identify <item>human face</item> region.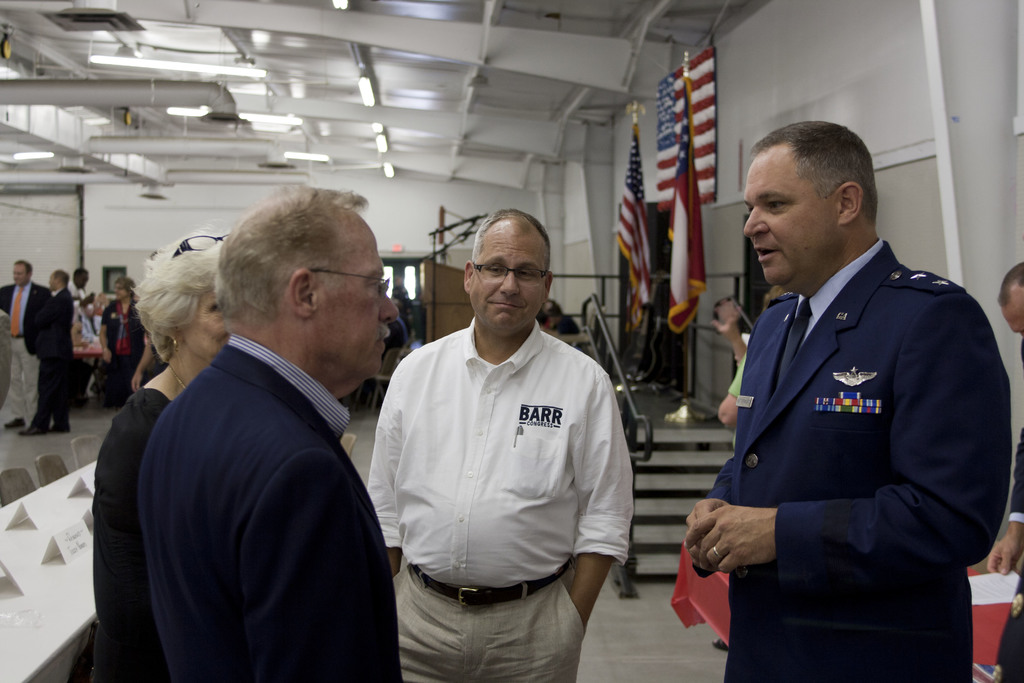
Region: 47, 272, 60, 289.
